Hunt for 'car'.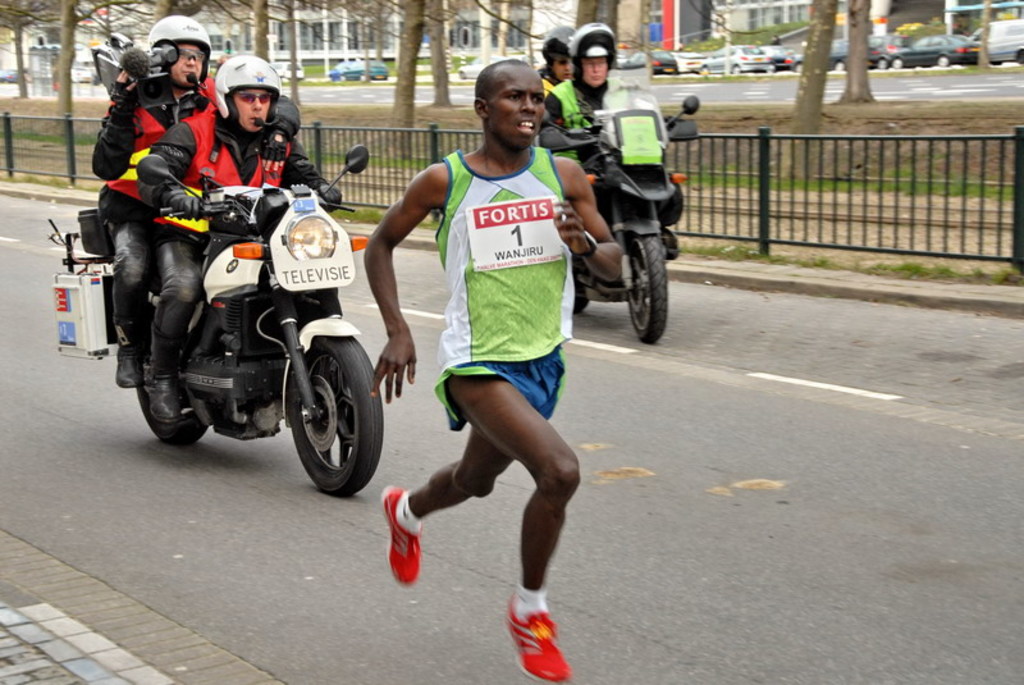
Hunted down at box(890, 36, 983, 65).
